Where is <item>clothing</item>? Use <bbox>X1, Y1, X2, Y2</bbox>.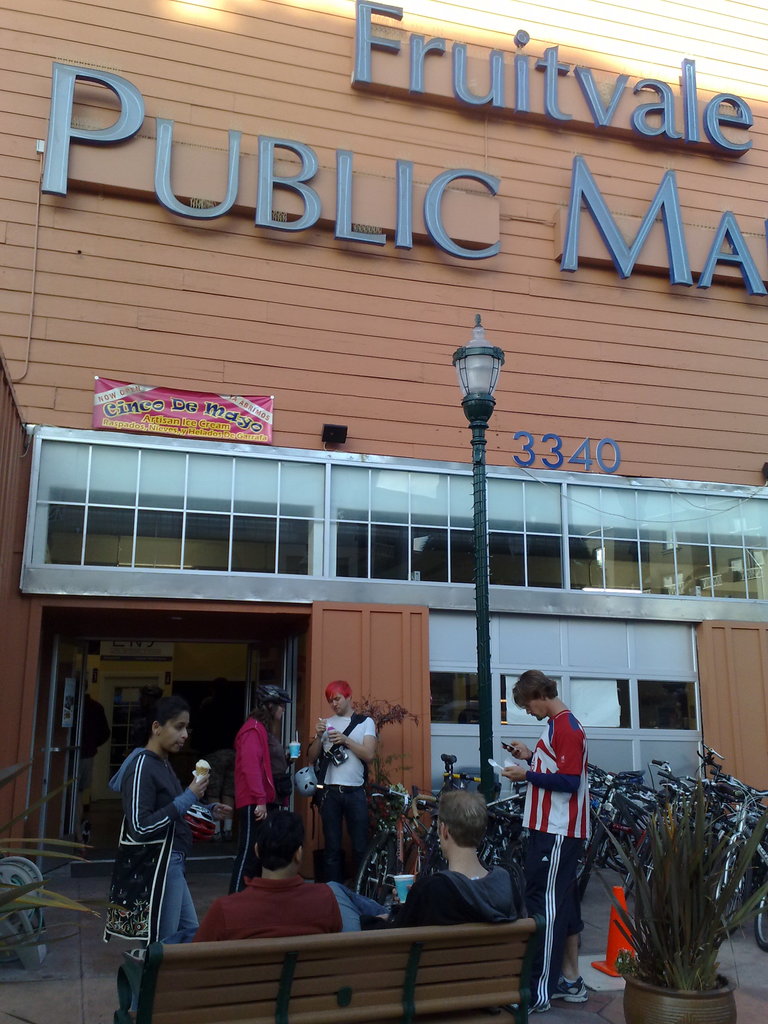
<bbox>319, 701, 393, 855</bbox>.
